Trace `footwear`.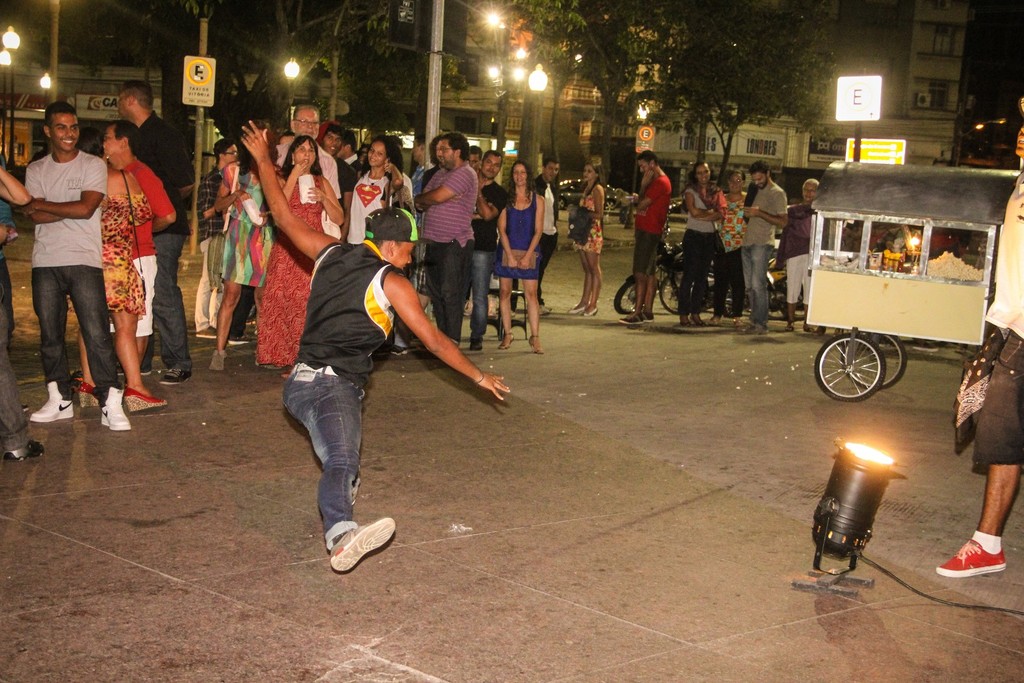
Traced to [161, 365, 194, 388].
